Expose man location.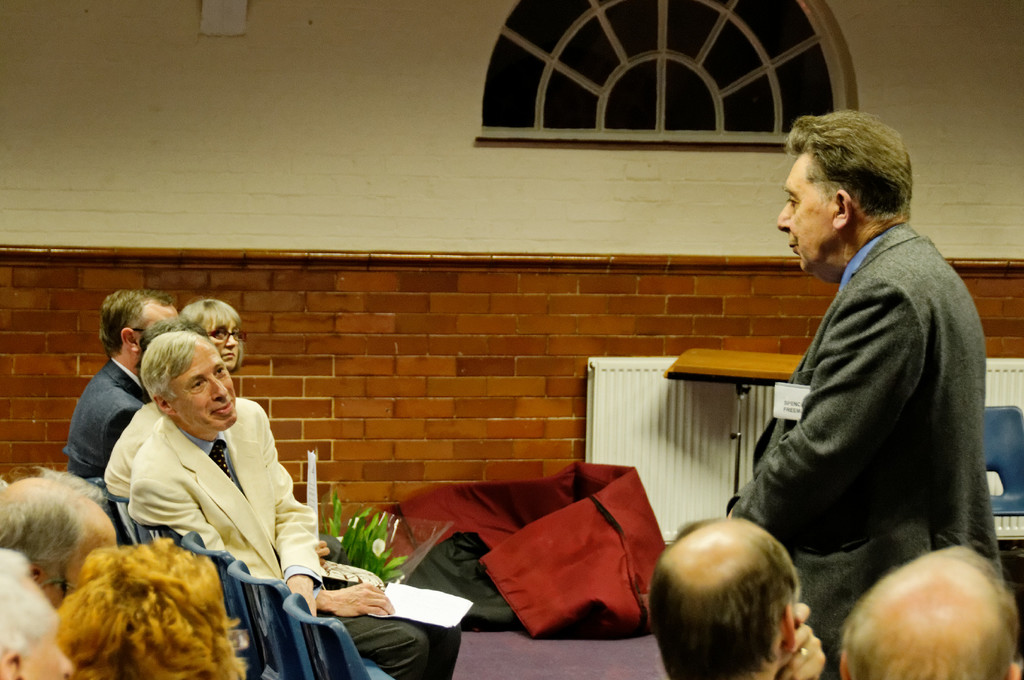
Exposed at box(649, 512, 829, 679).
